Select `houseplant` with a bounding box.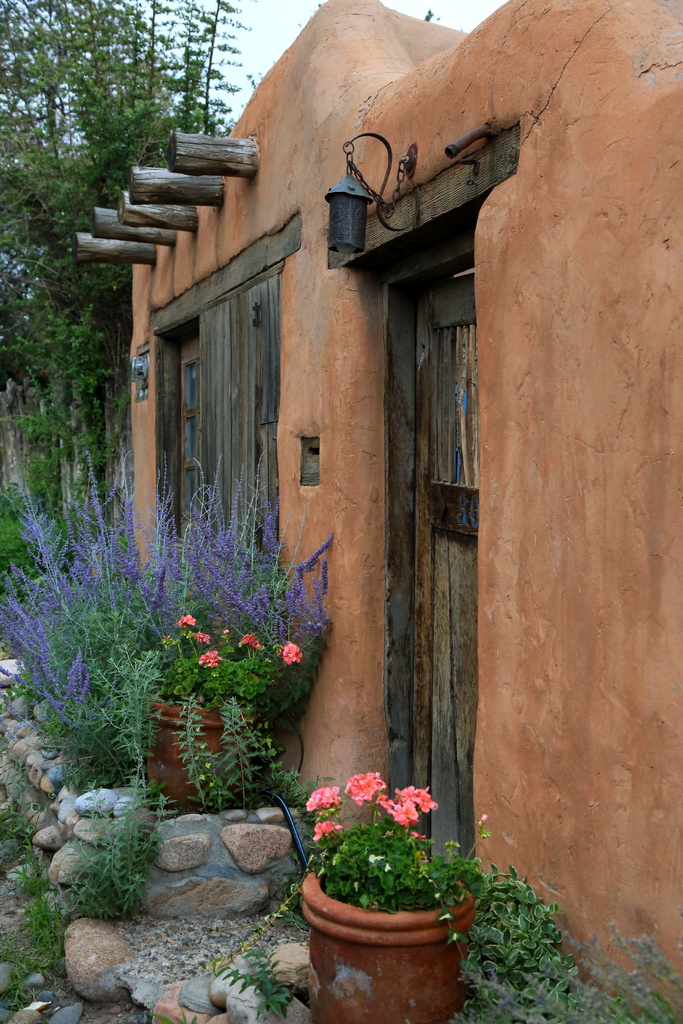
pyautogui.locateOnScreen(140, 614, 306, 812).
